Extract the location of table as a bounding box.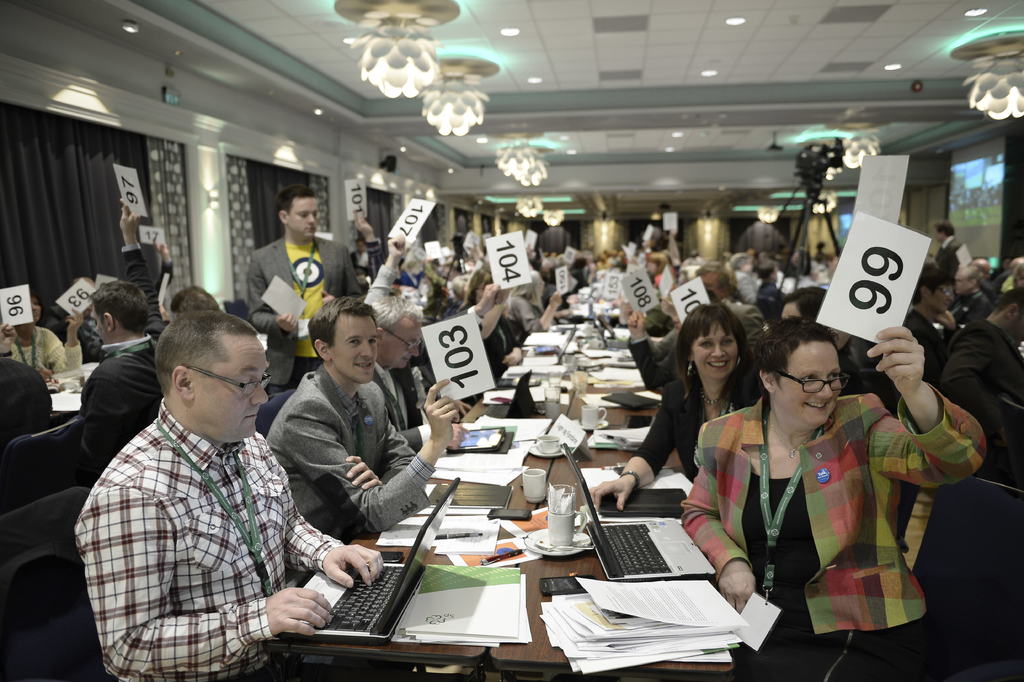
499:306:652:394.
